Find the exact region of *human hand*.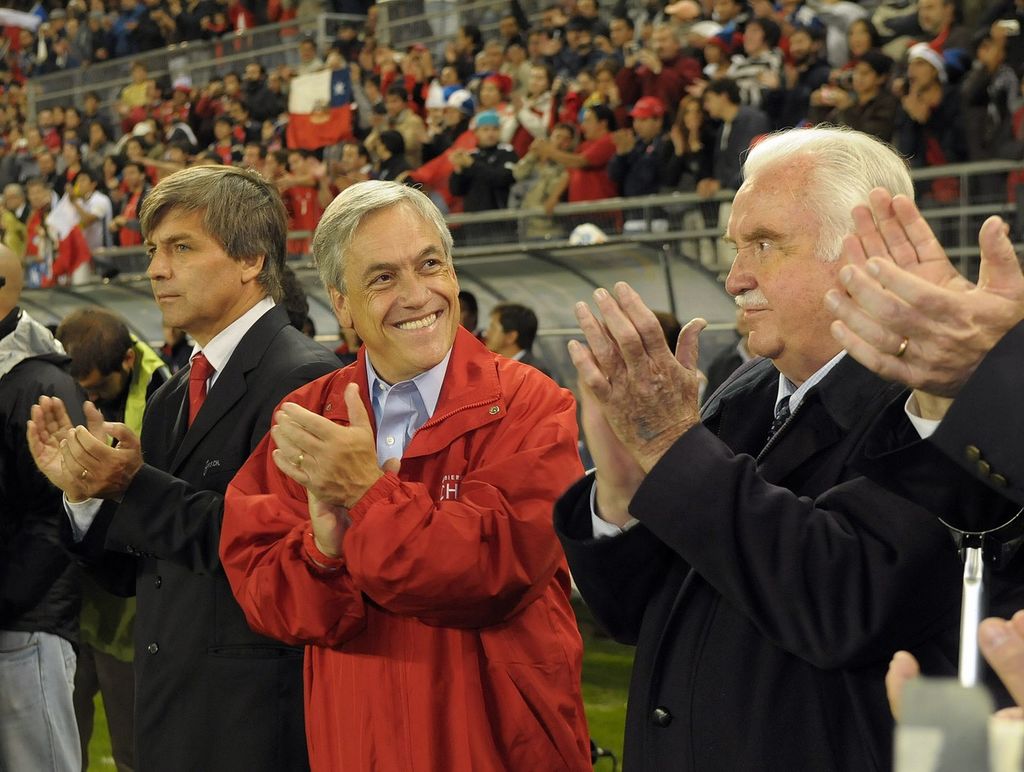
Exact region: (819,214,1023,403).
